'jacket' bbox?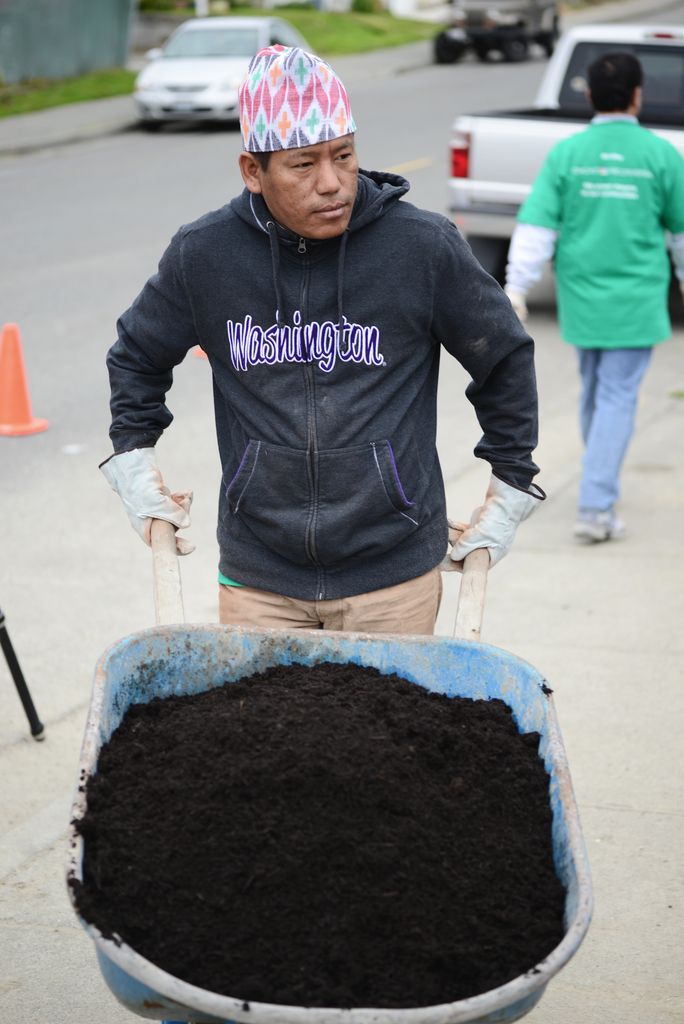
[509,113,683,354]
